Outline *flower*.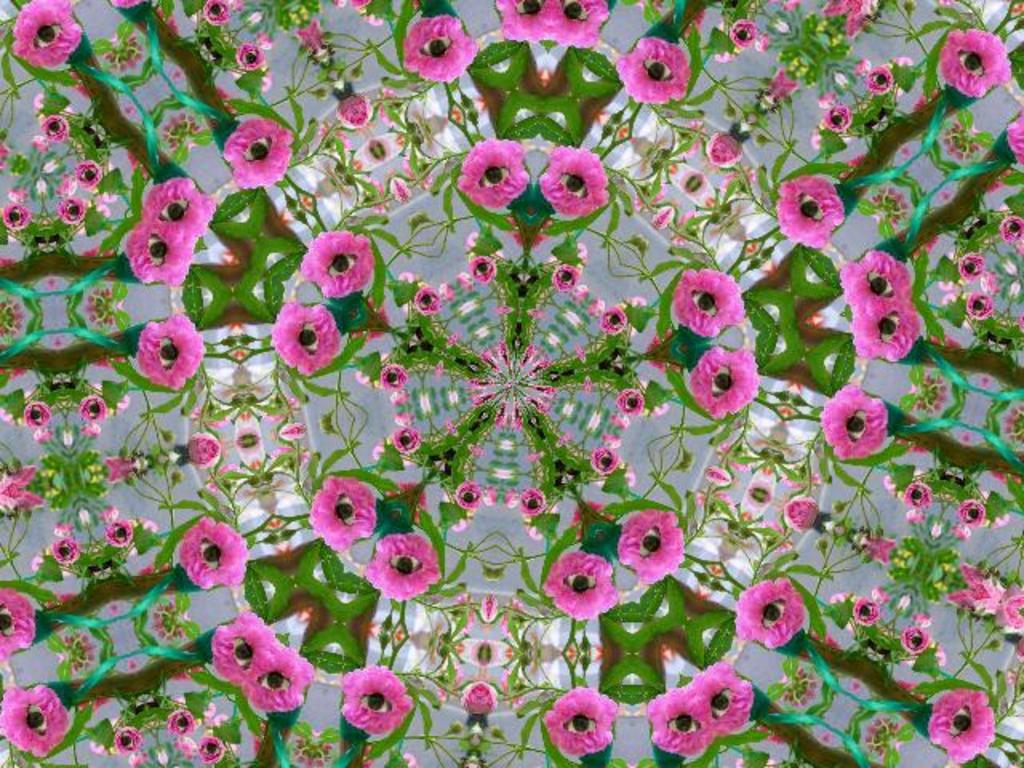
Outline: x1=93 y1=514 x2=138 y2=550.
